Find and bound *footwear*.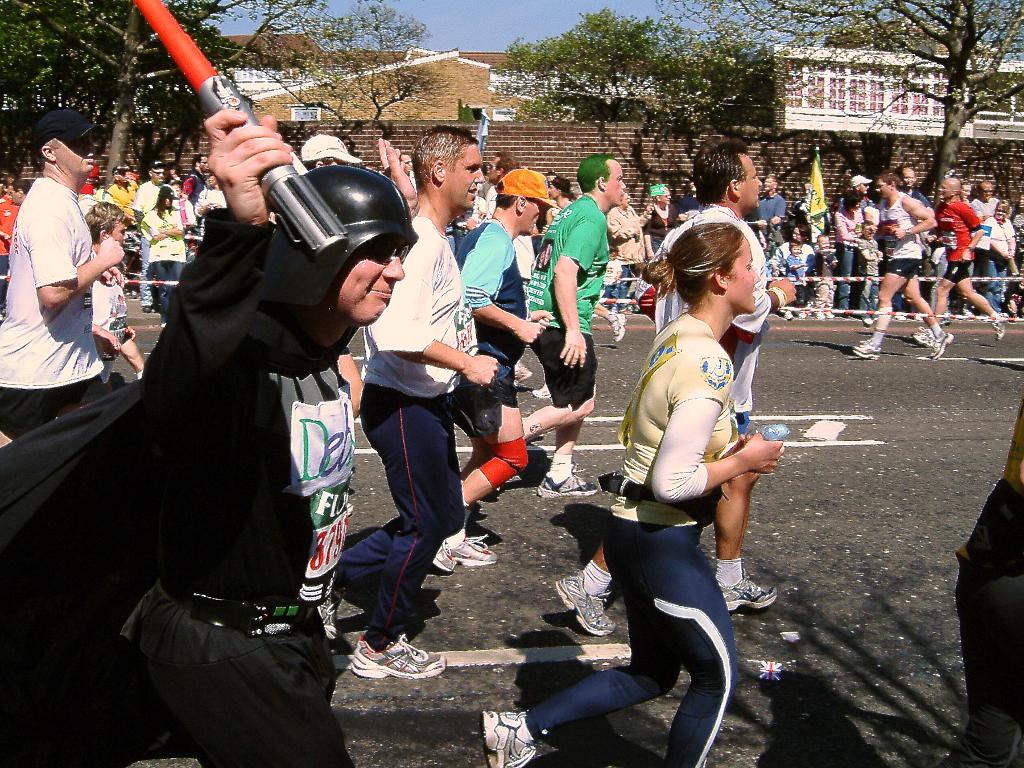
Bound: BBox(535, 461, 599, 497).
